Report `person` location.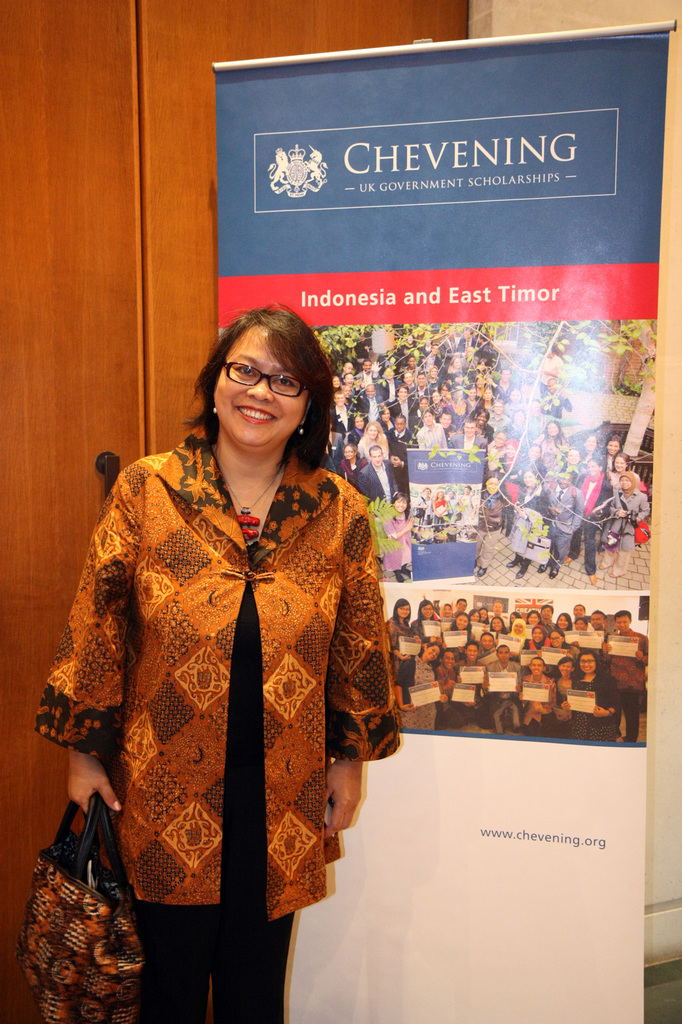
Report: (343,412,369,442).
